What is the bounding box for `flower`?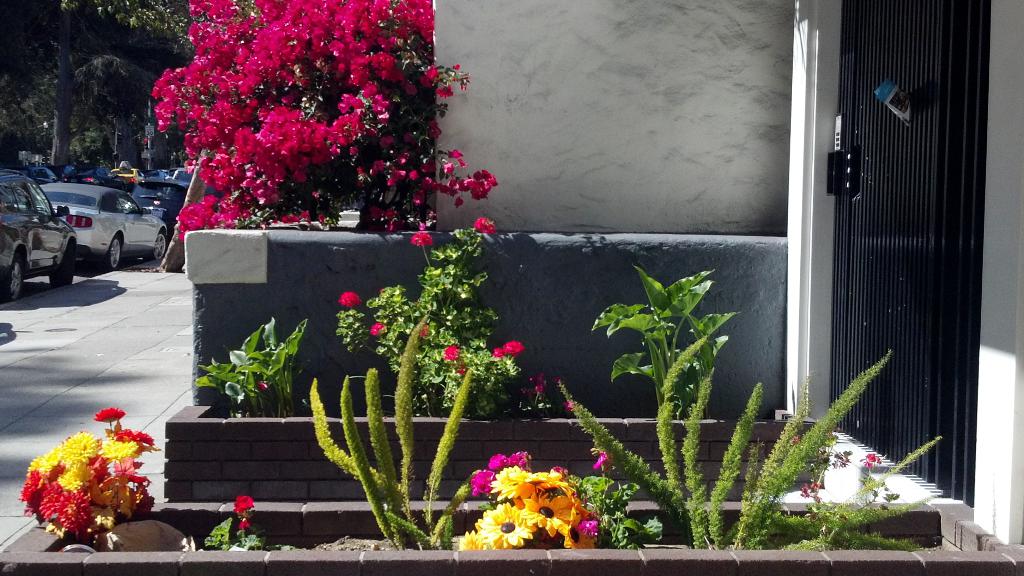
[369,323,387,337].
